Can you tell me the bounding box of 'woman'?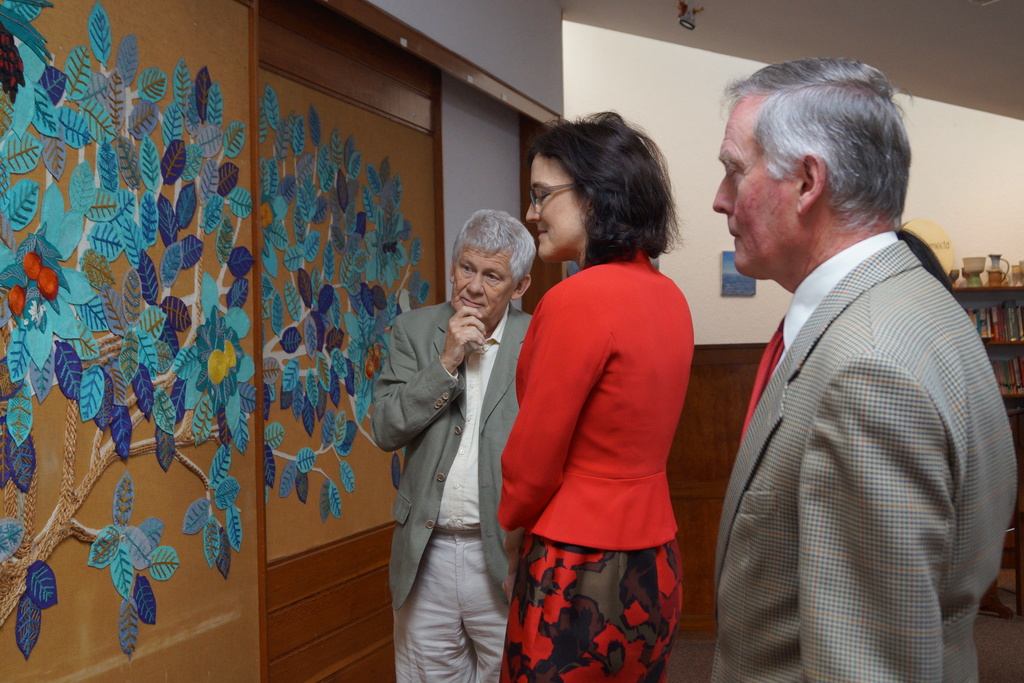
x1=493, y1=115, x2=718, y2=671.
